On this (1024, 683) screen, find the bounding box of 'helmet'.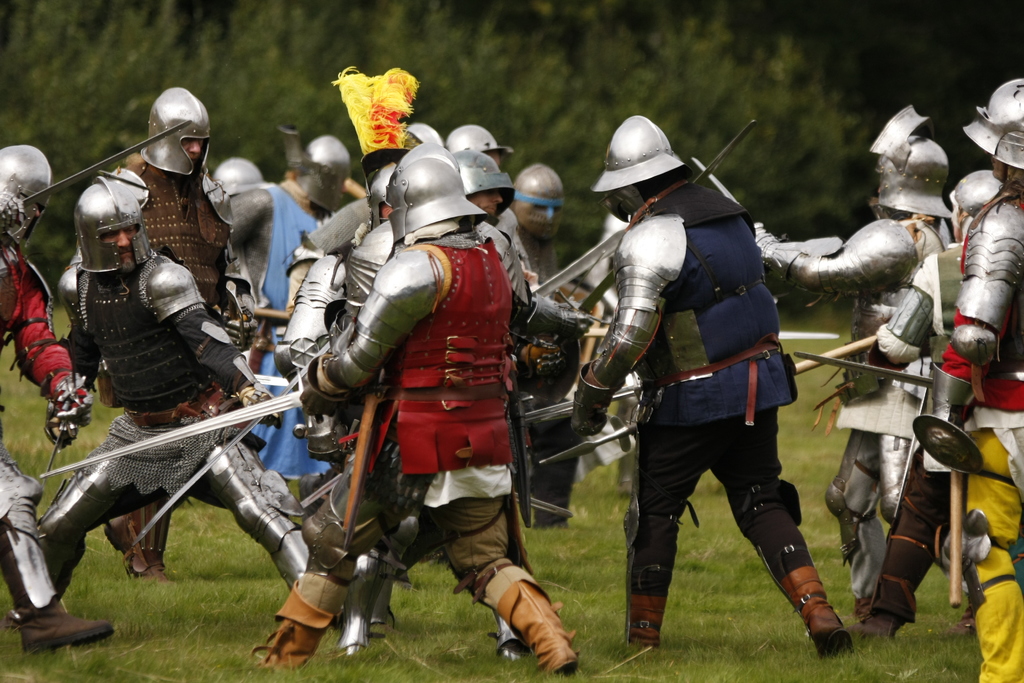
Bounding box: bbox=(391, 143, 490, 250).
